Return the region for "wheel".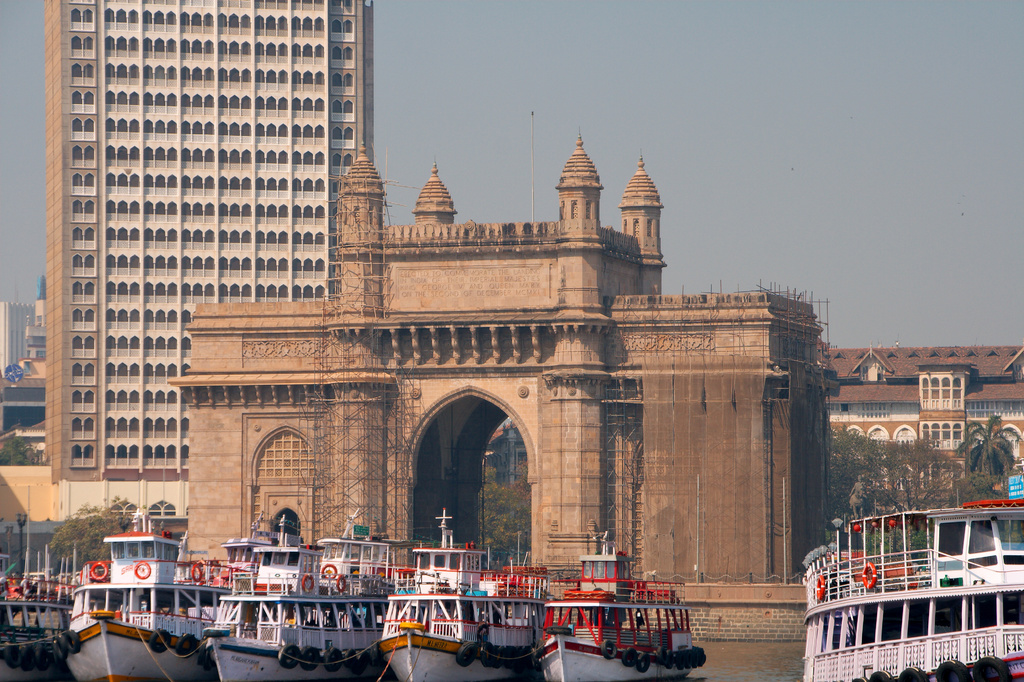
left=453, top=642, right=469, bottom=667.
